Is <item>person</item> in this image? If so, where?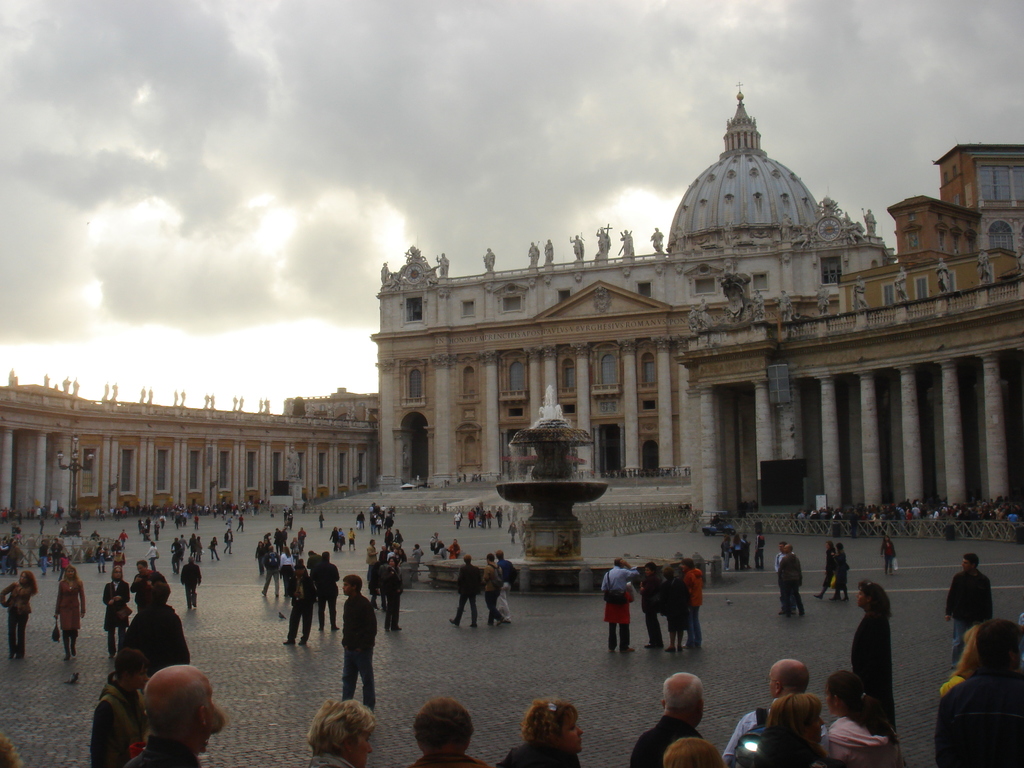
Yes, at 0, 572, 42, 656.
